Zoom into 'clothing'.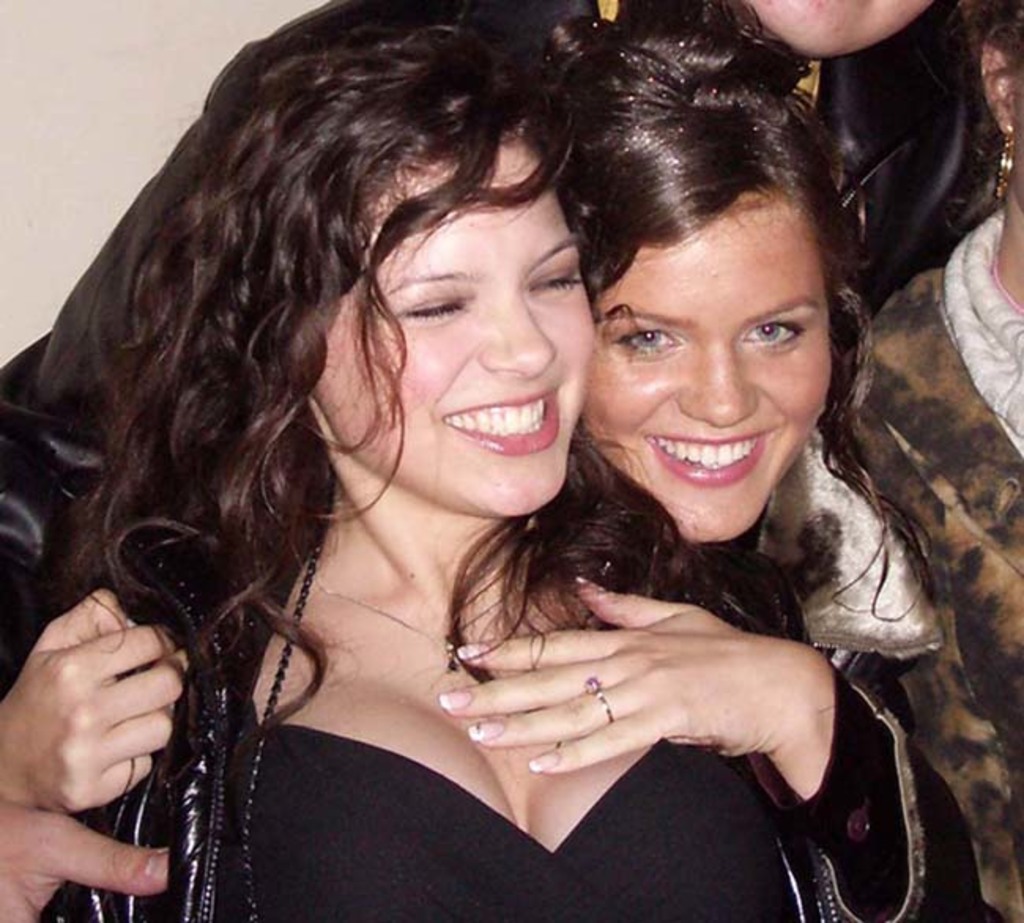
Zoom target: [x1=827, y1=198, x2=1022, y2=921].
